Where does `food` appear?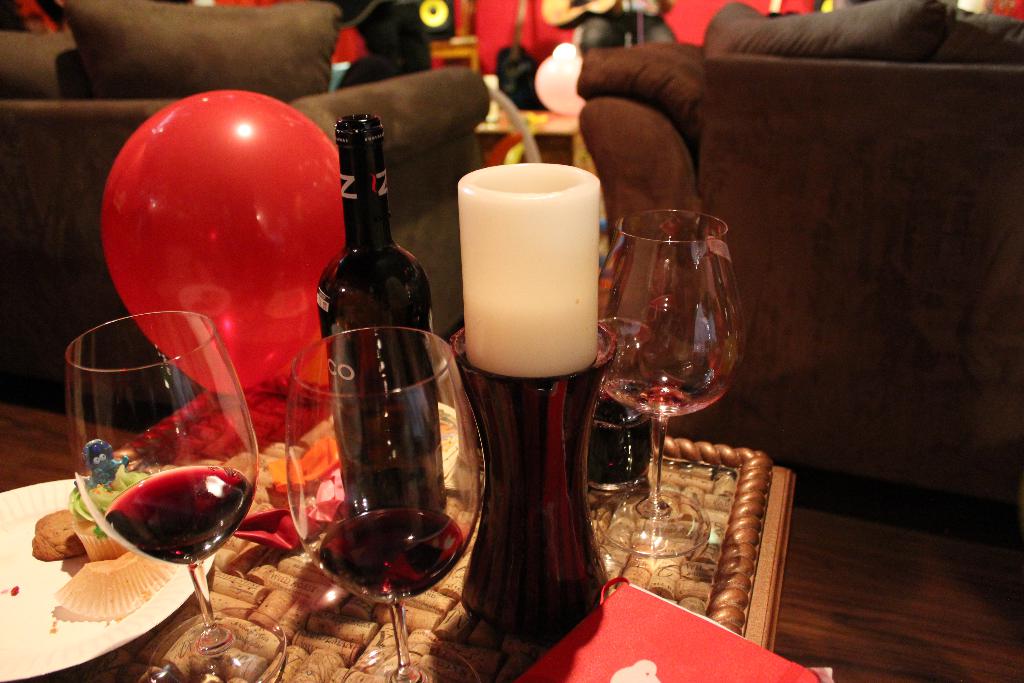
Appears at [x1=35, y1=520, x2=80, y2=559].
